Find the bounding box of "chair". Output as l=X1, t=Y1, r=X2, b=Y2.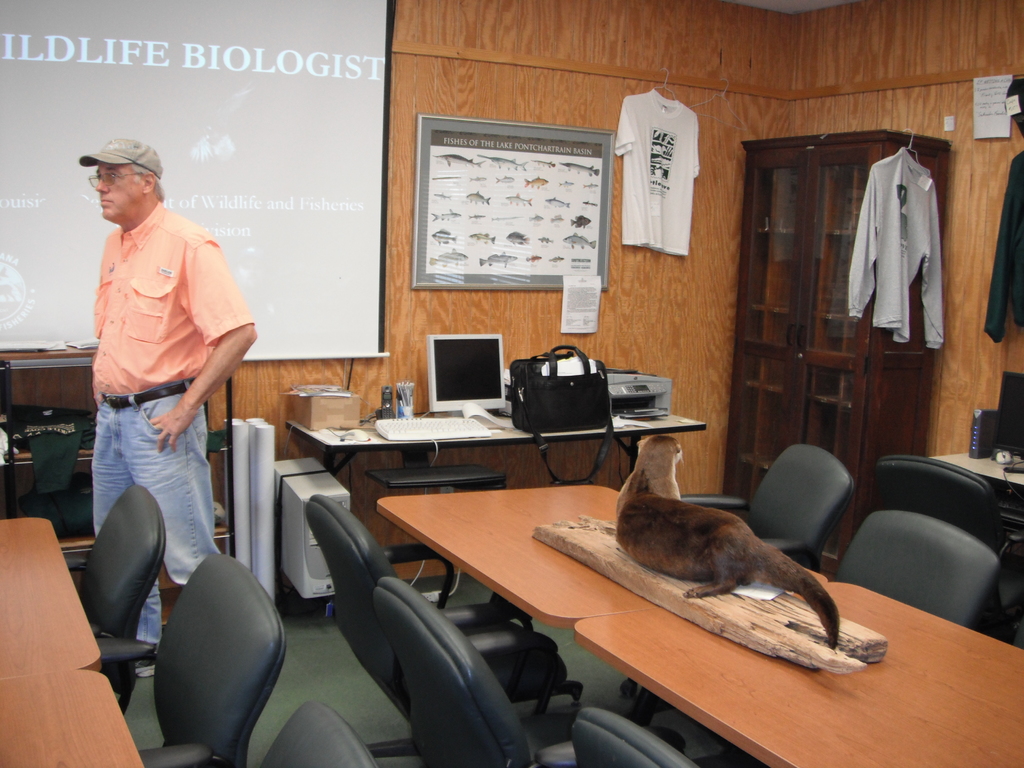
l=678, t=445, r=853, b=581.
